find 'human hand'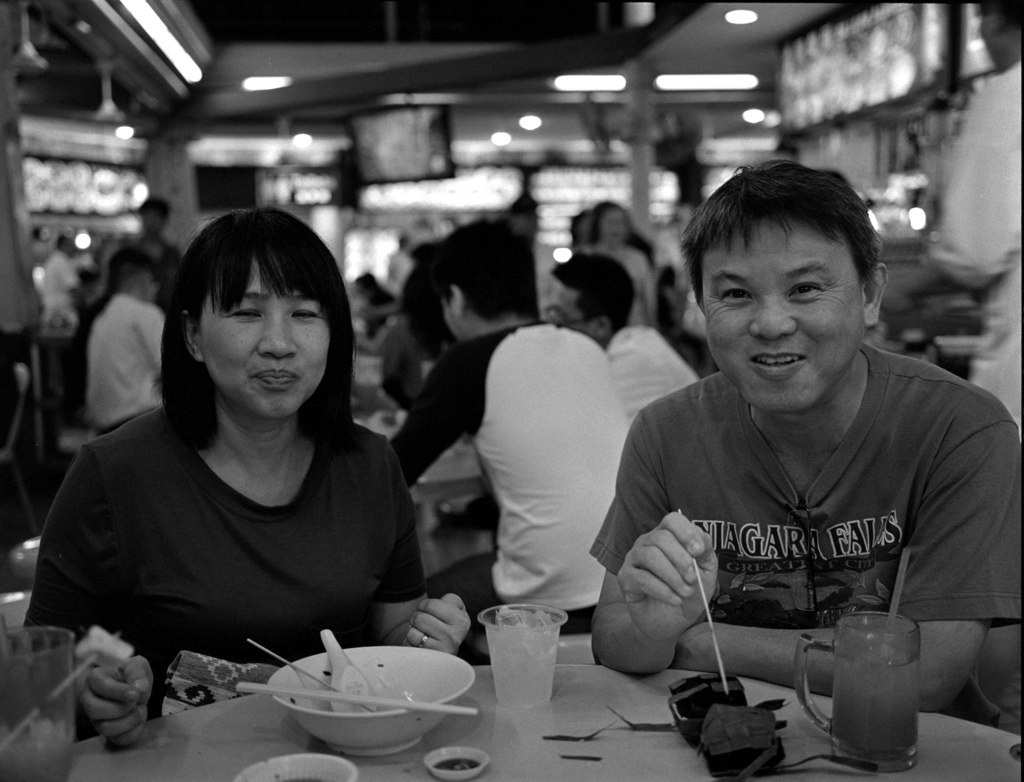
(left=78, top=654, right=156, bottom=753)
